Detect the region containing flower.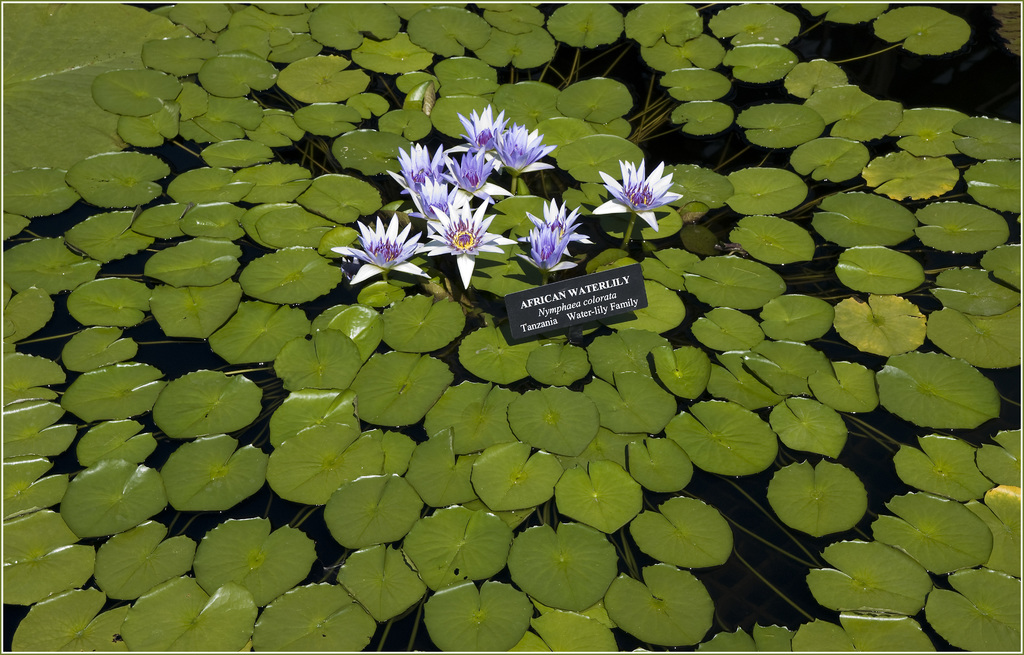
<bbox>391, 138, 451, 209</bbox>.
